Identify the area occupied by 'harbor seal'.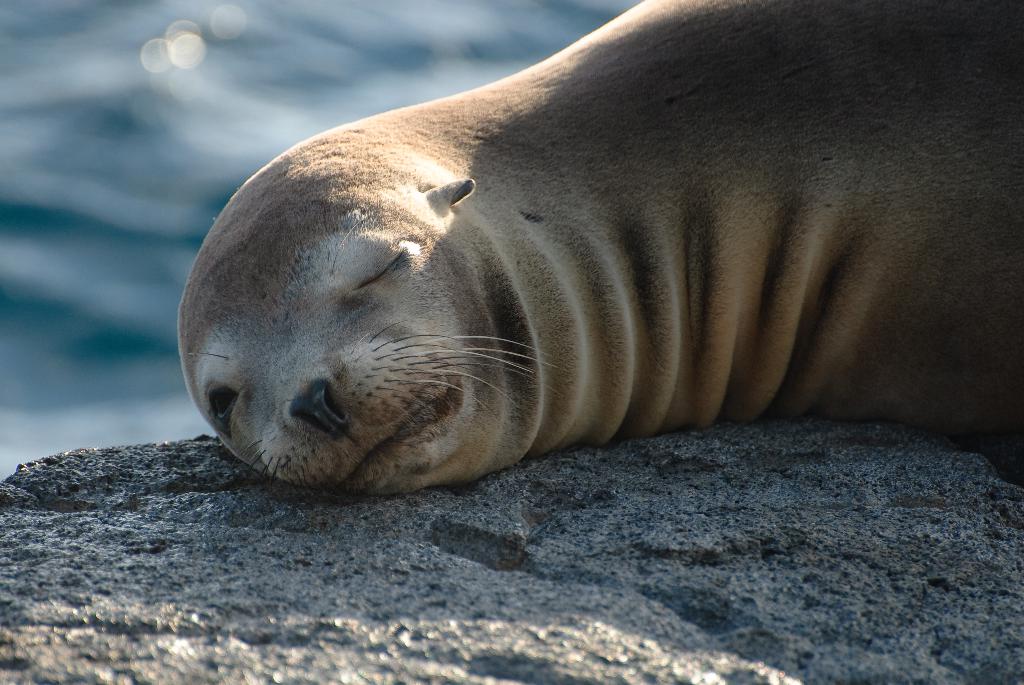
Area: bbox=(181, 0, 1023, 498).
